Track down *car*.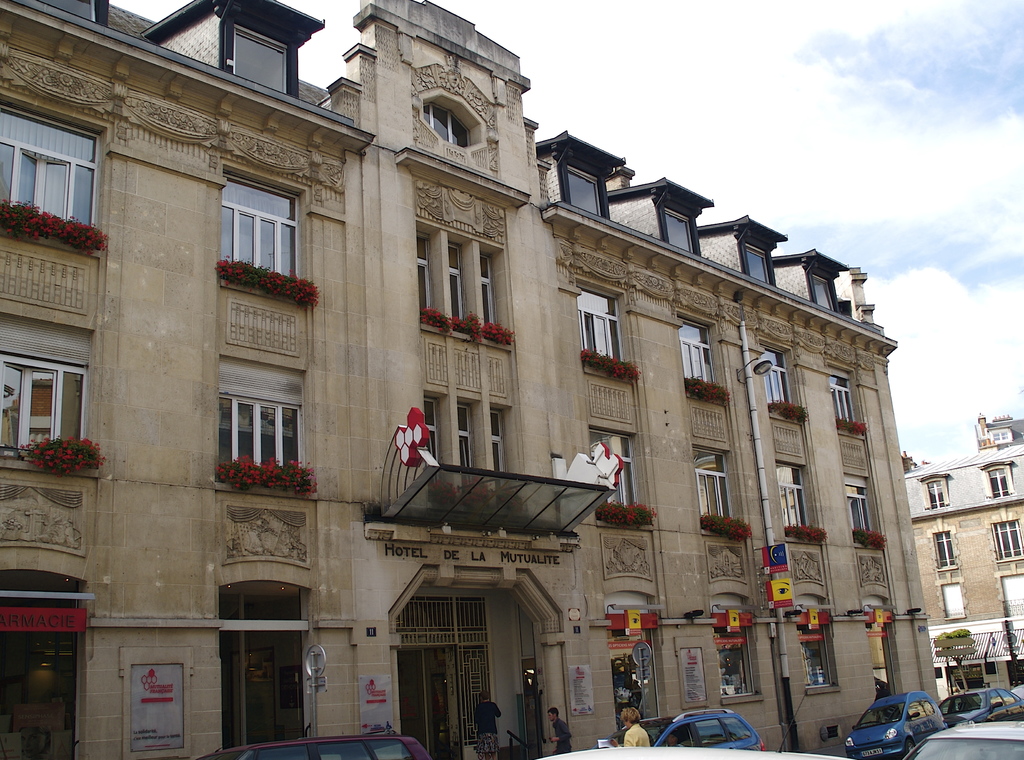
Tracked to 199,737,435,759.
